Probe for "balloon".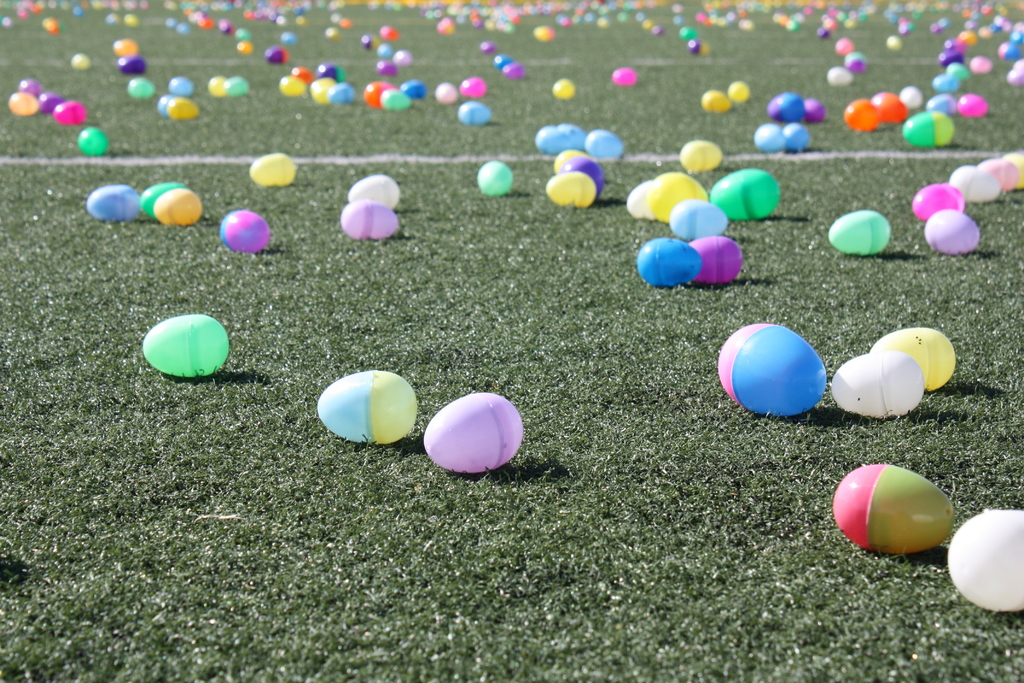
Probe result: (806, 97, 826, 125).
